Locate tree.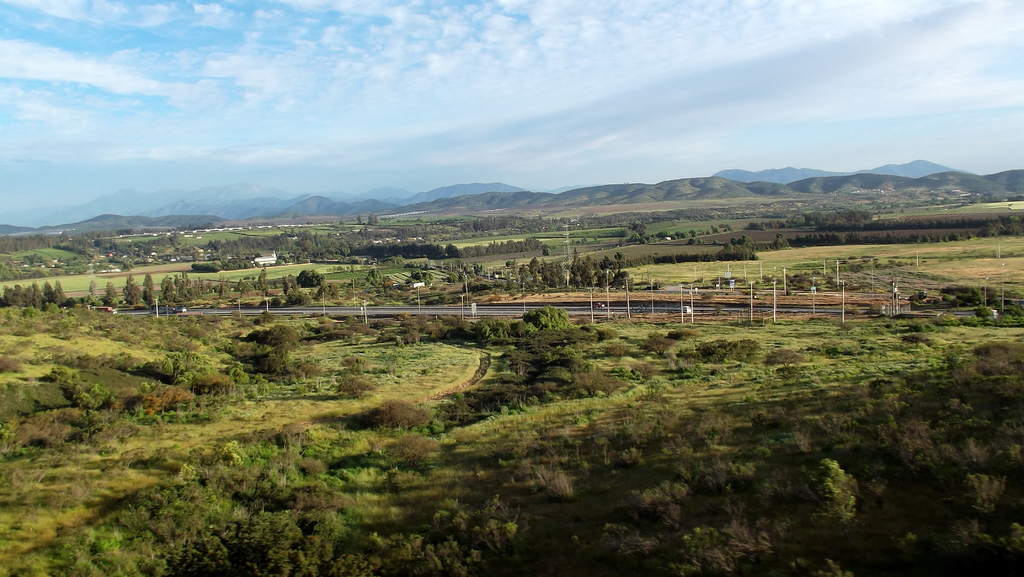
Bounding box: BBox(576, 259, 593, 286).
